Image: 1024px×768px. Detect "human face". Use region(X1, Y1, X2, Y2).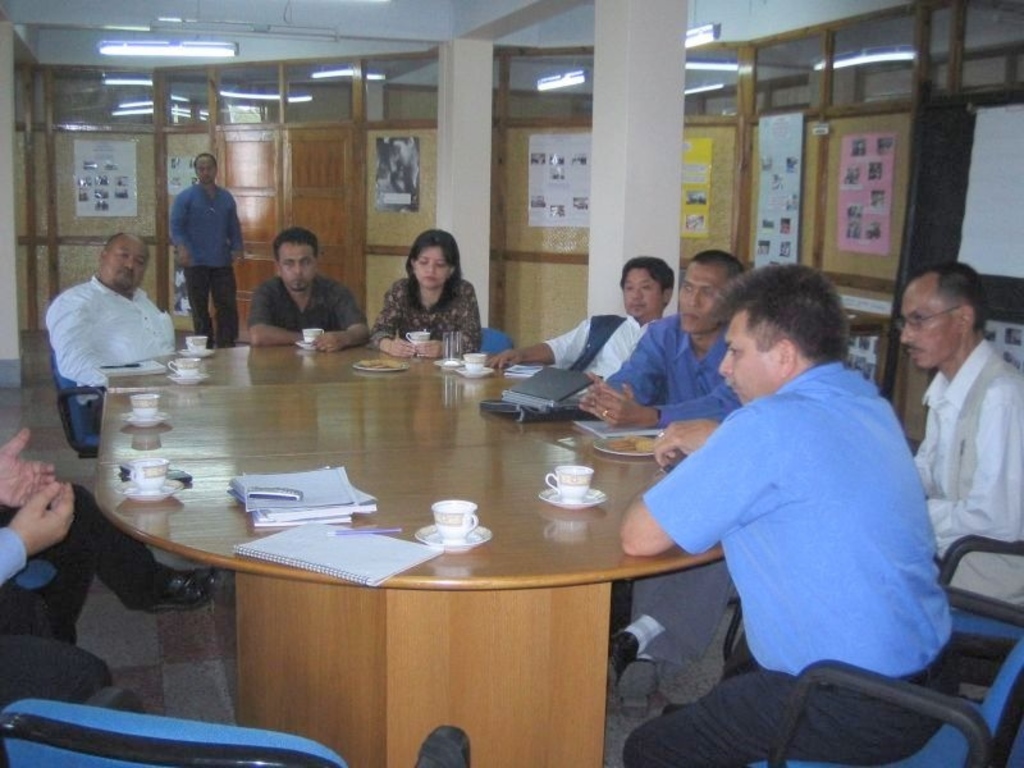
region(195, 160, 212, 182).
